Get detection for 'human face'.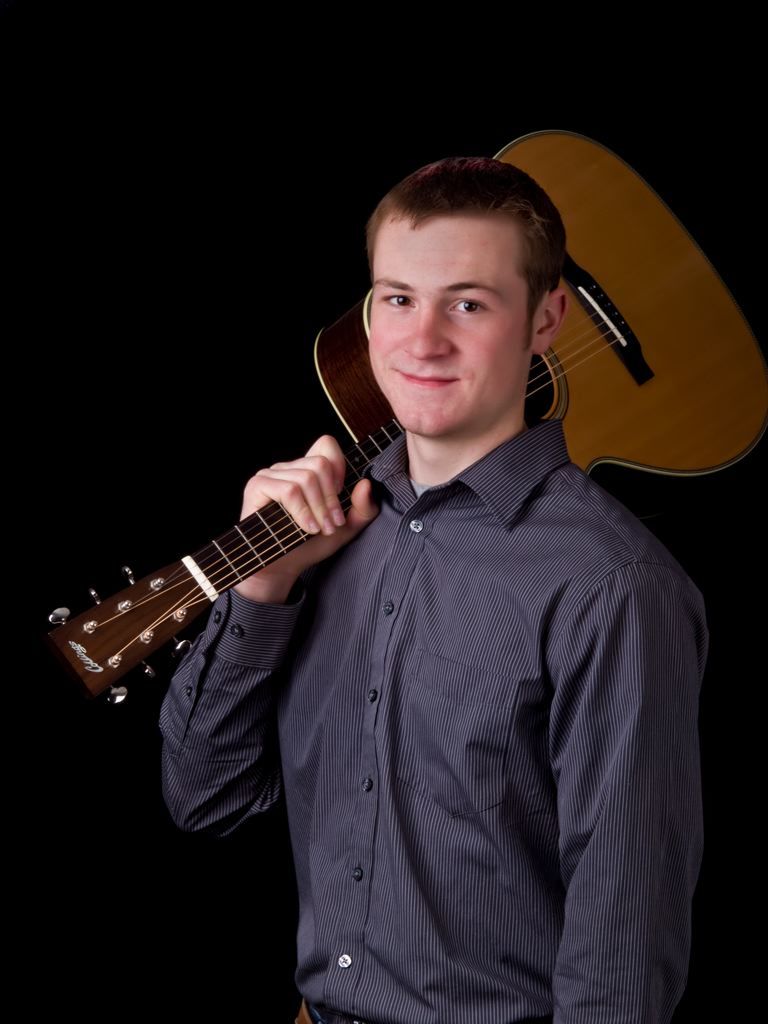
Detection: (left=367, top=208, right=536, bottom=433).
